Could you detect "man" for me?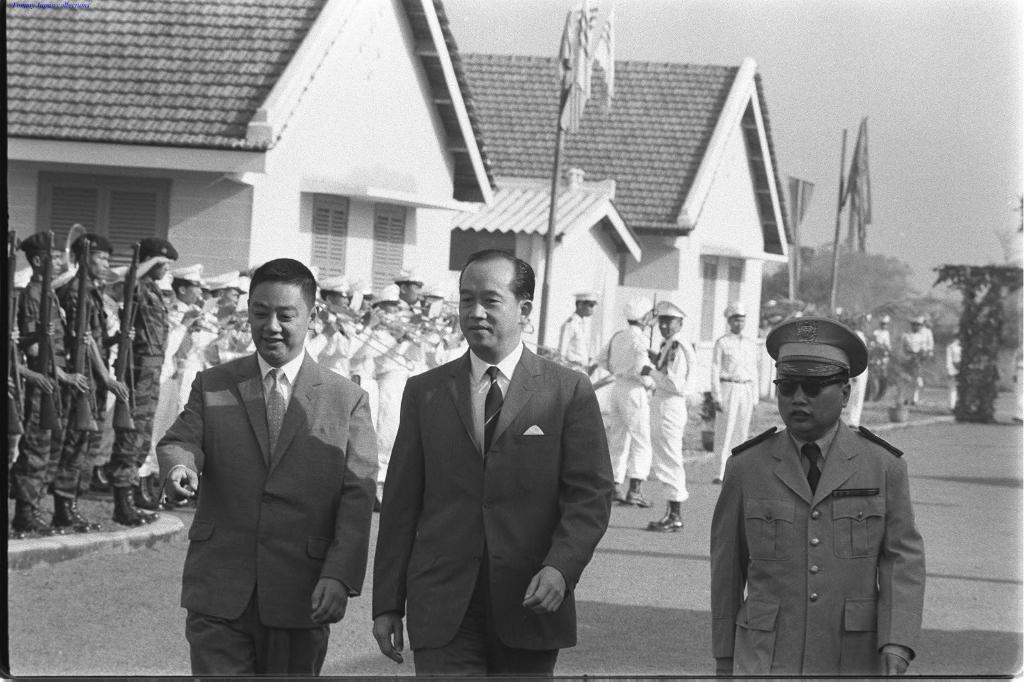
Detection result: locate(596, 299, 659, 509).
